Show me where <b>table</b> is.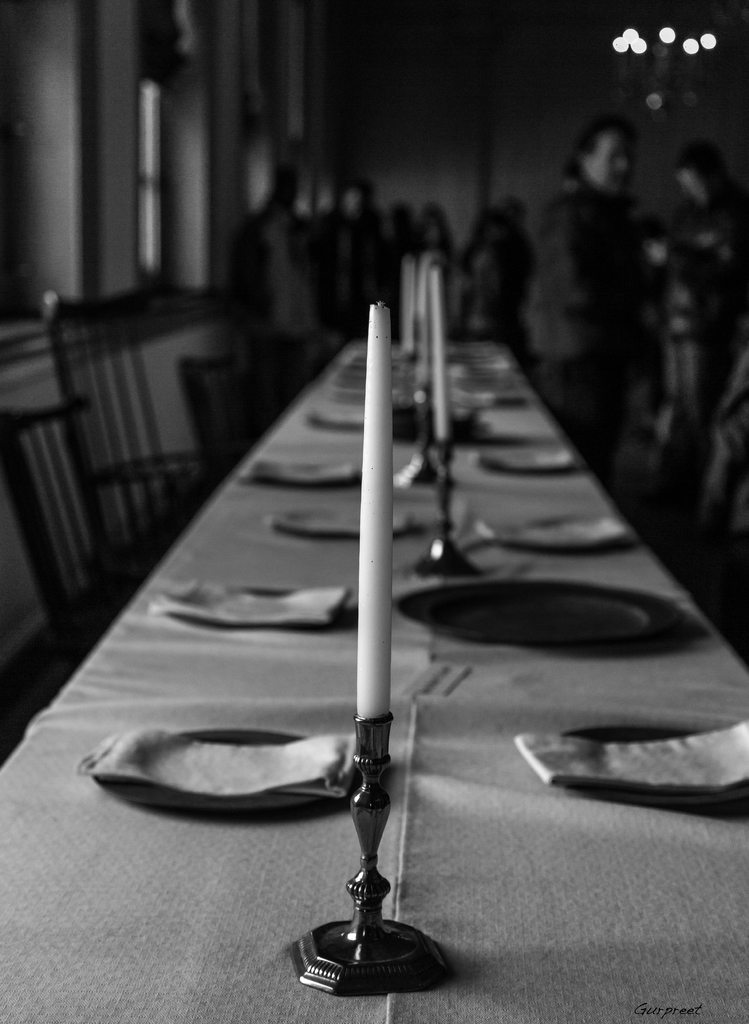
<b>table</b> is at select_region(0, 337, 748, 1023).
